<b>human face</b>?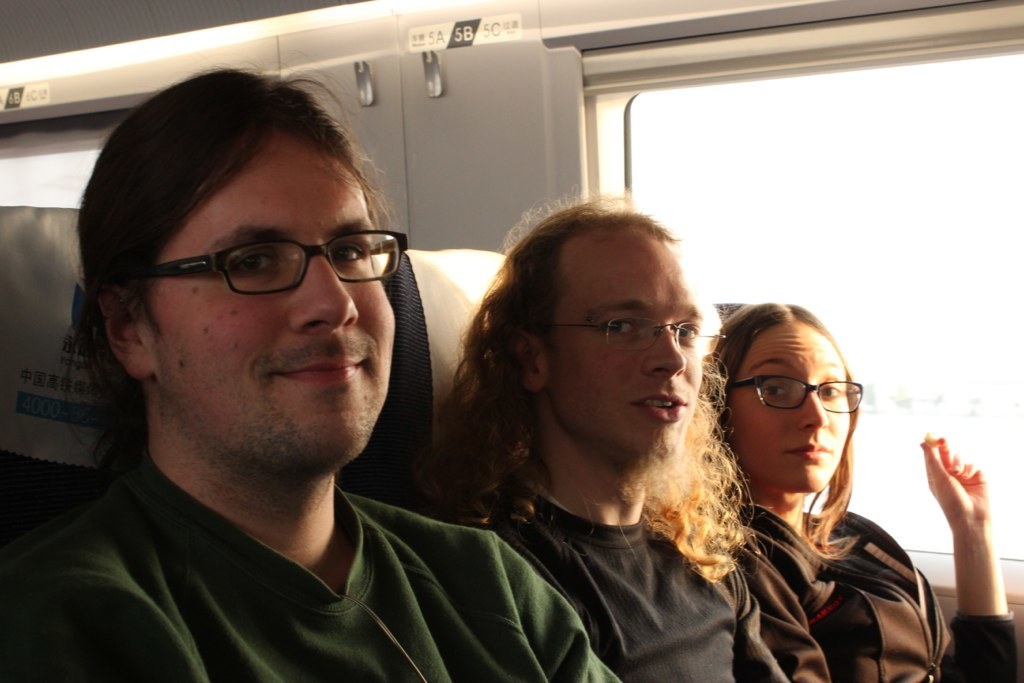
region(727, 316, 859, 490)
